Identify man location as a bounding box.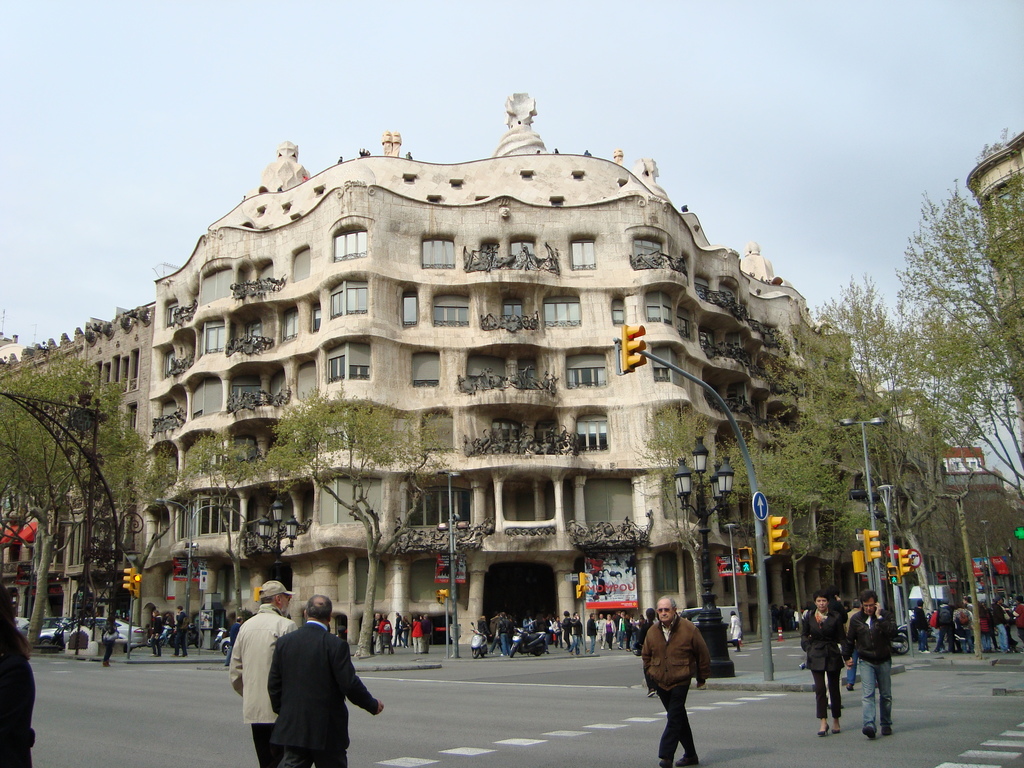
<region>567, 610, 584, 659</region>.
